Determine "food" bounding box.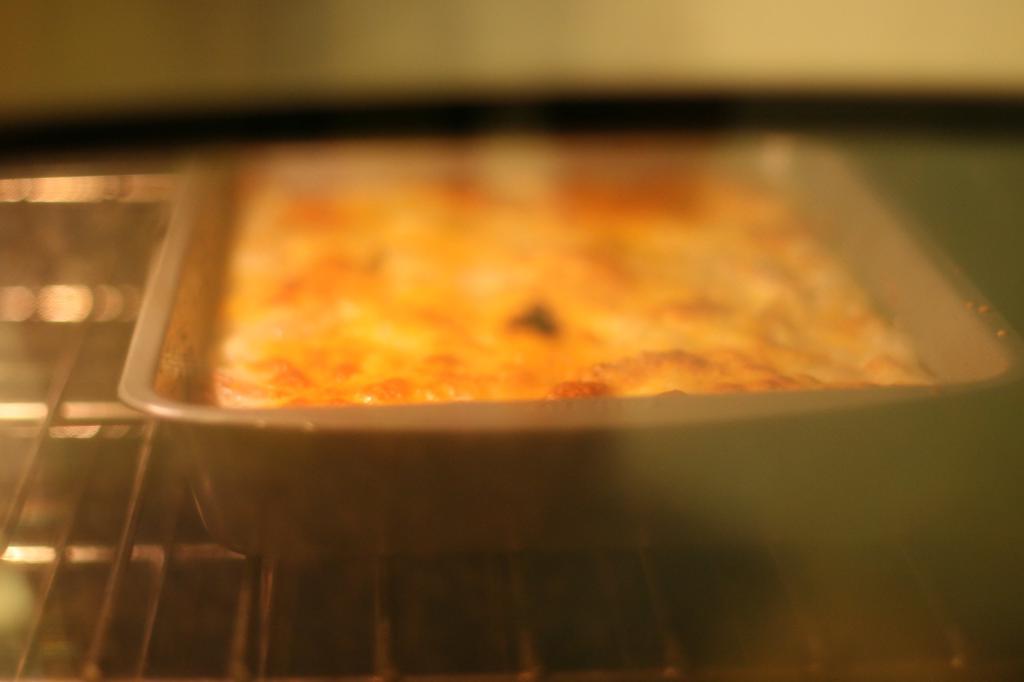
Determined: (x1=214, y1=155, x2=958, y2=406).
